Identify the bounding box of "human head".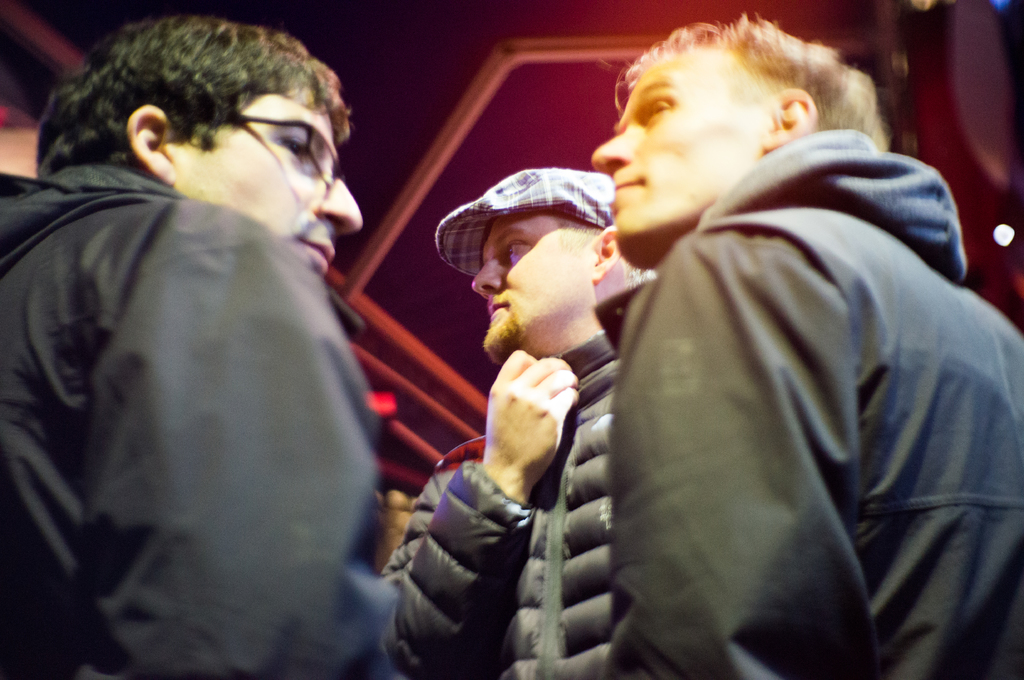
box=[33, 16, 369, 278].
